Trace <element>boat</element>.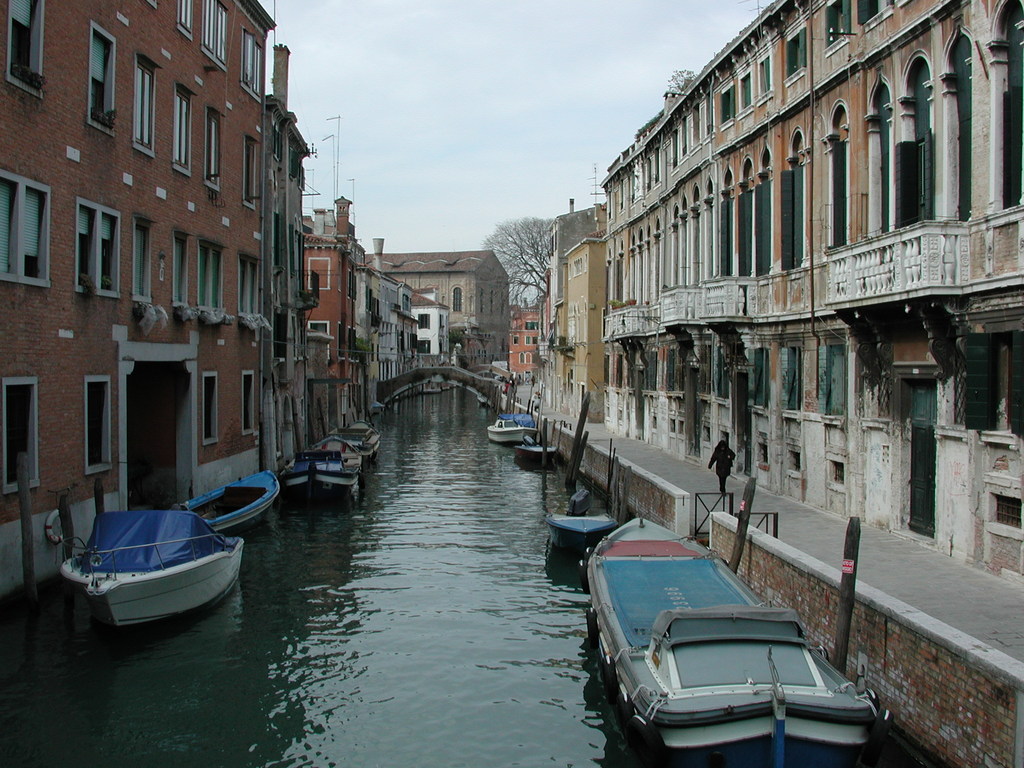
Traced to bbox=(276, 437, 364, 492).
